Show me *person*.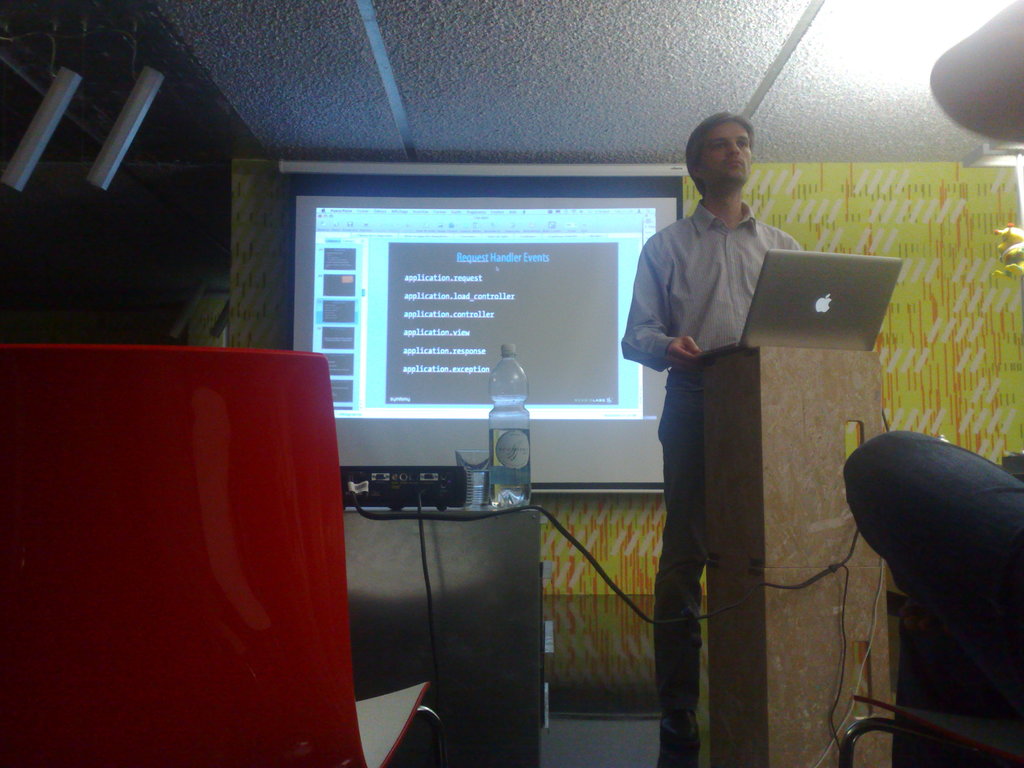
*person* is here: crop(611, 116, 808, 767).
